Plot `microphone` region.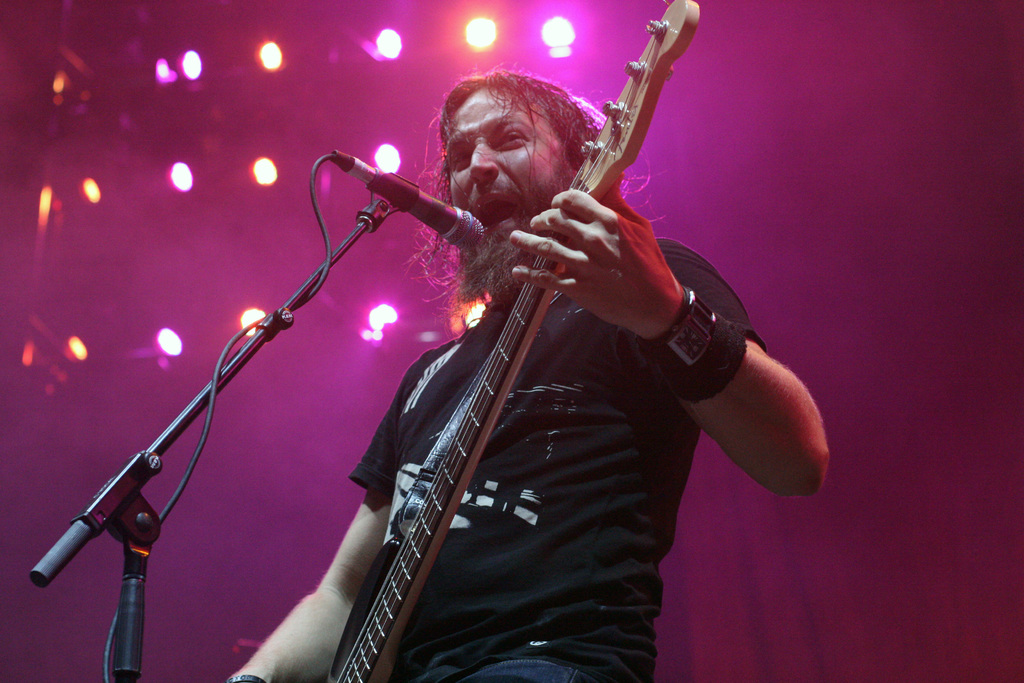
Plotted at box(368, 169, 482, 250).
